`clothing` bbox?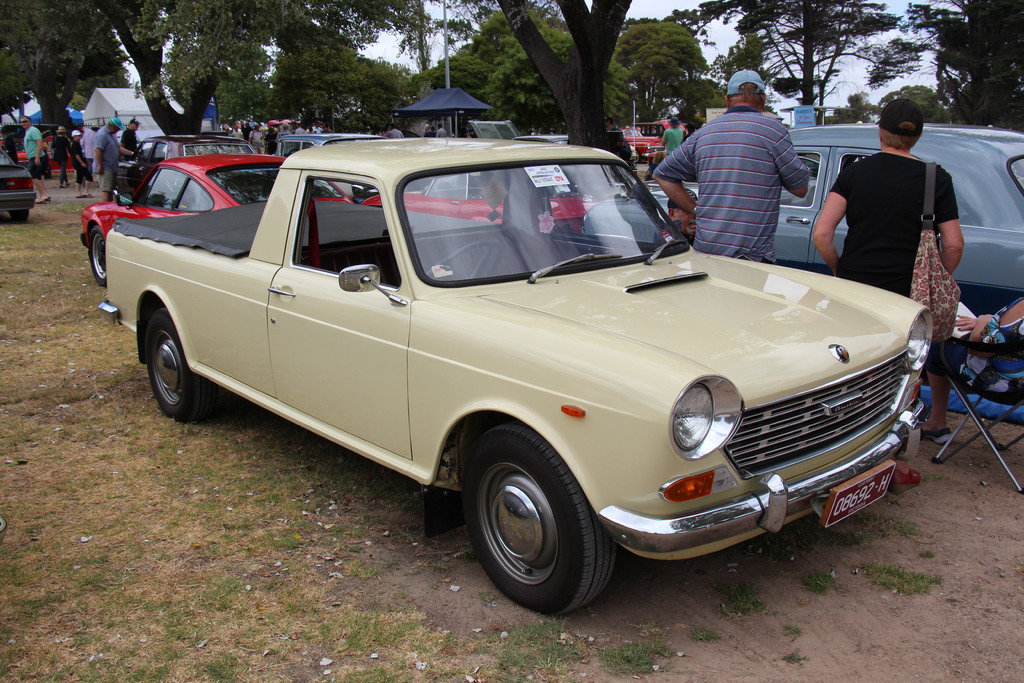
{"x1": 242, "y1": 128, "x2": 251, "y2": 138}
